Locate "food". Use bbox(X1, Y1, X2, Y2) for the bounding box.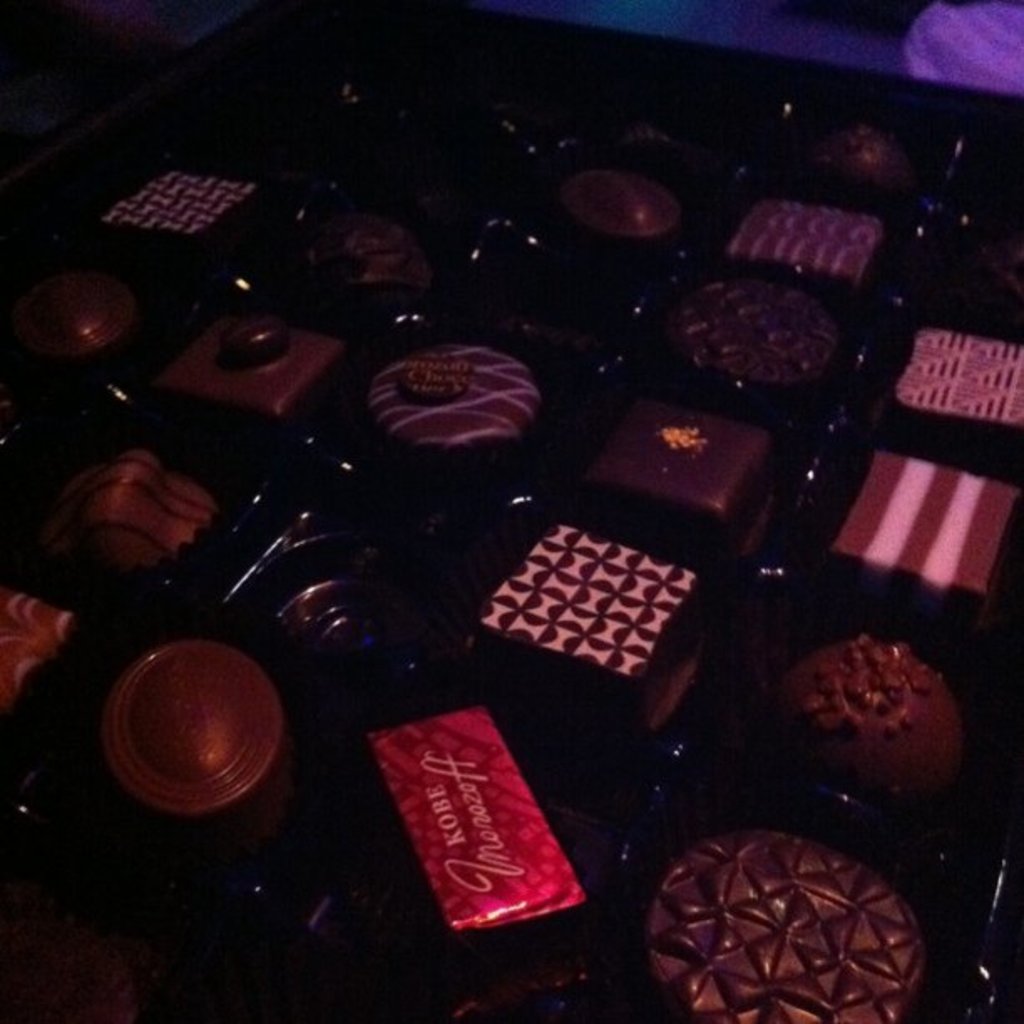
bbox(0, 584, 79, 723).
